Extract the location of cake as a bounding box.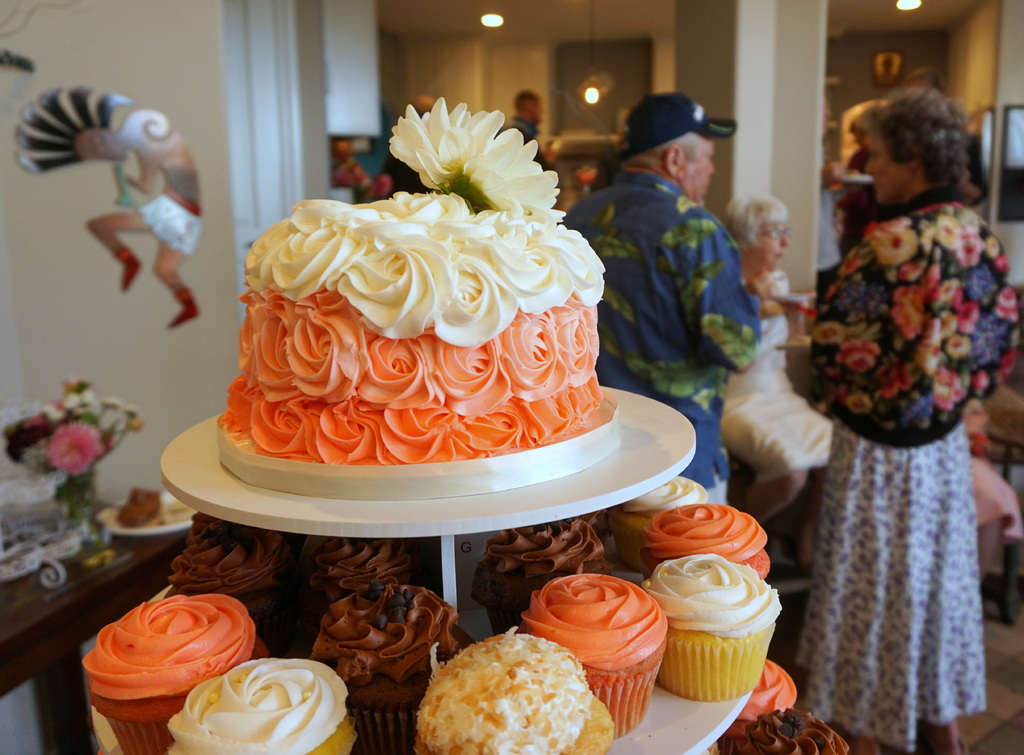
BBox(83, 587, 258, 754).
